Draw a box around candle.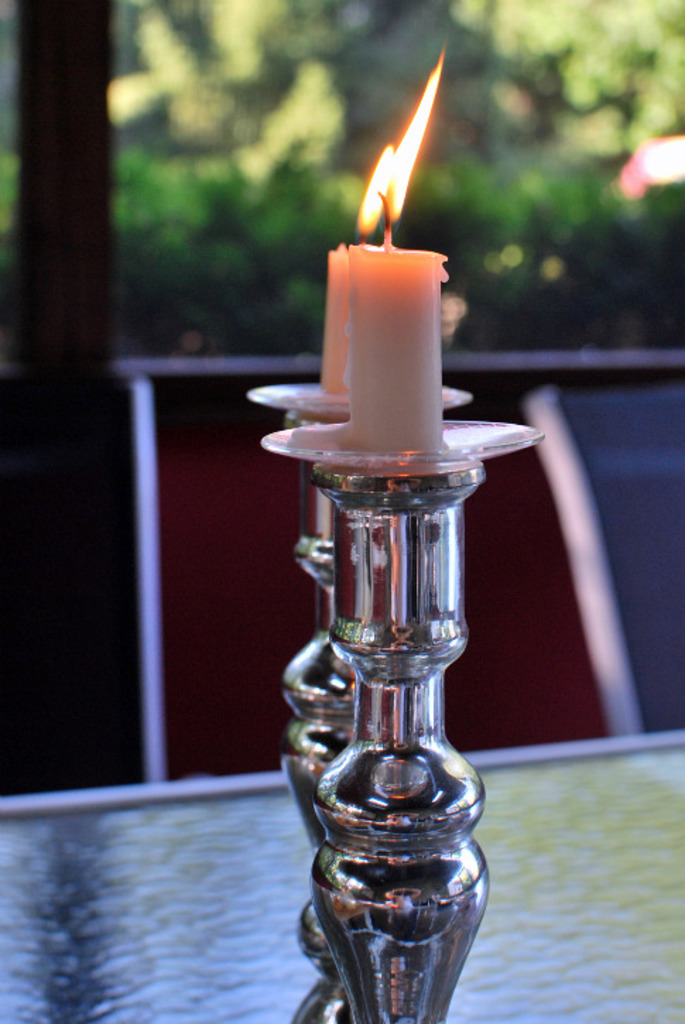
rect(318, 140, 394, 393).
